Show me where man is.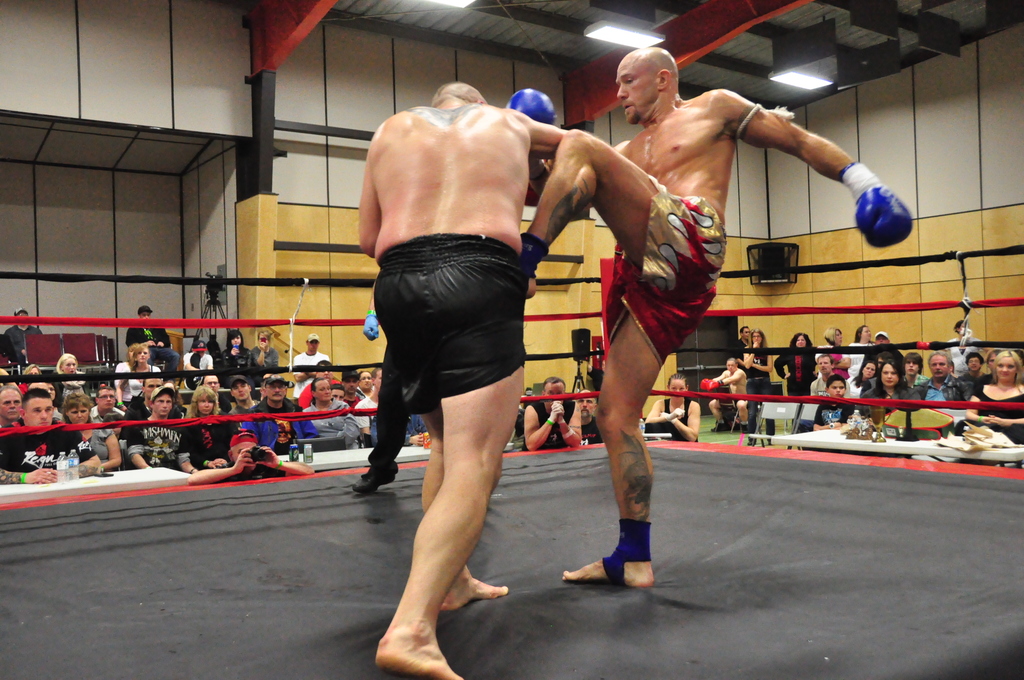
man is at bbox=(0, 393, 98, 482).
